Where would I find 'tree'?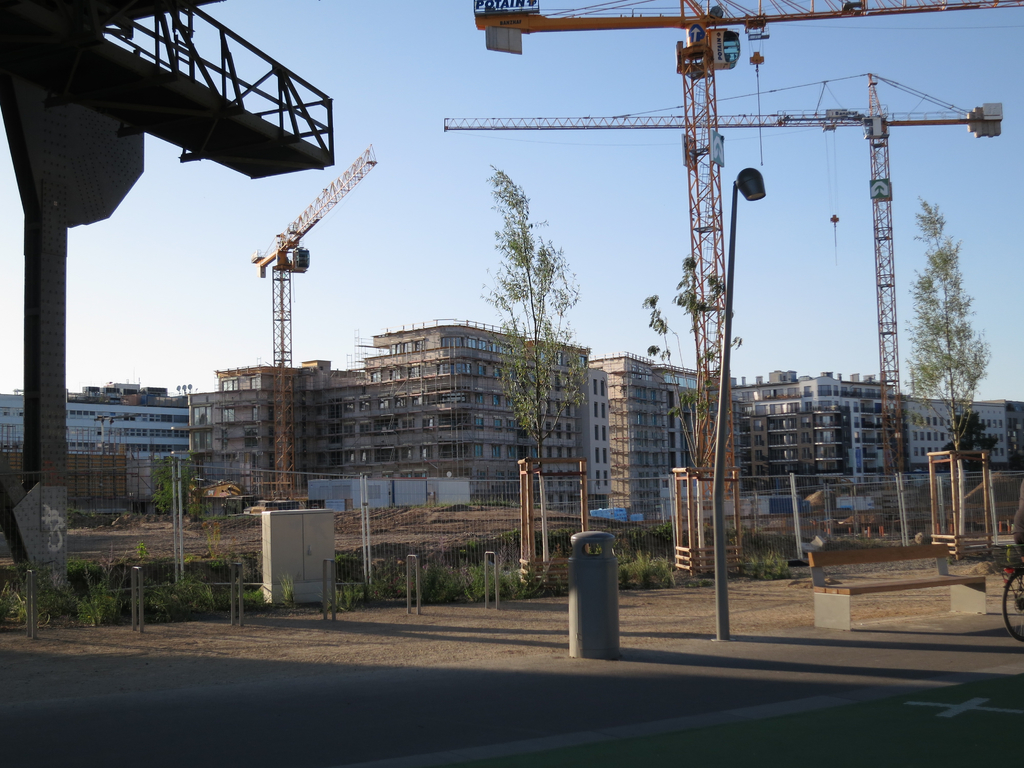
At (x1=650, y1=250, x2=715, y2=466).
